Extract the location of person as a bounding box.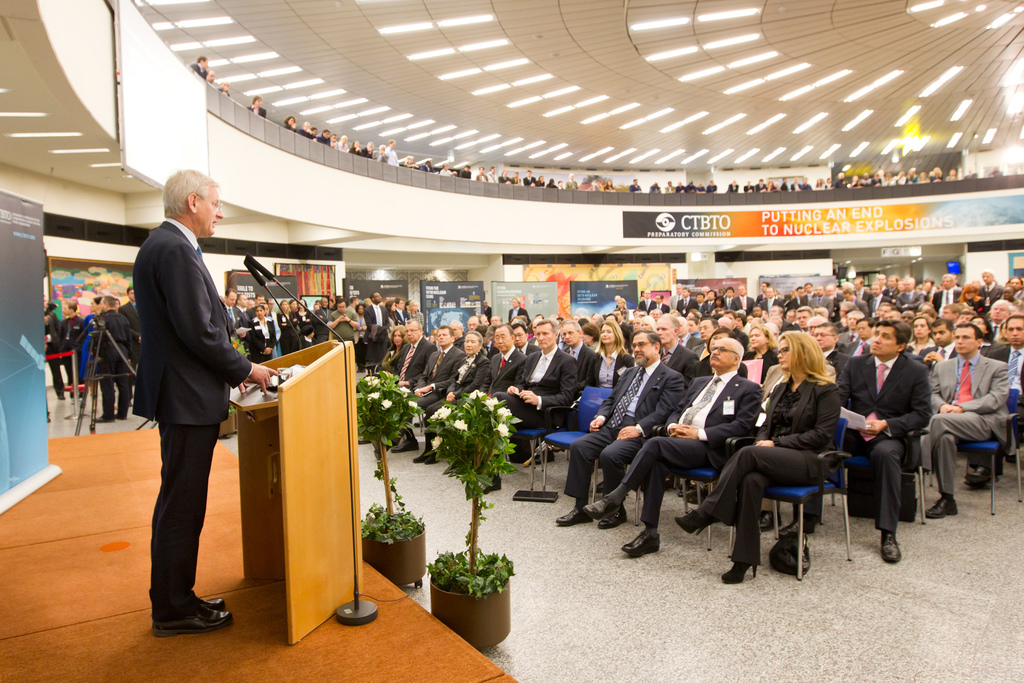
{"left": 377, "top": 322, "right": 407, "bottom": 431}.
